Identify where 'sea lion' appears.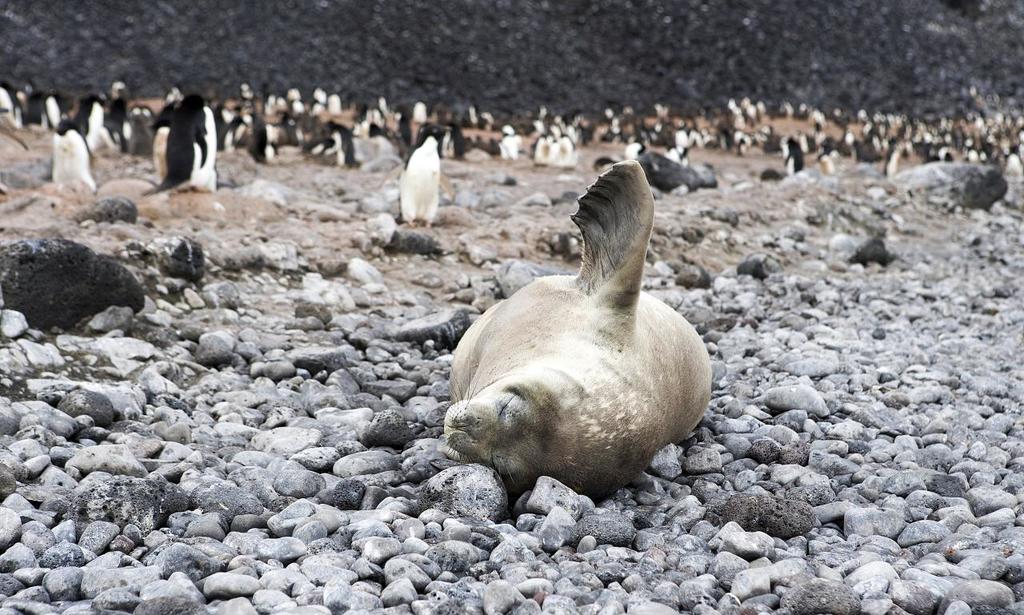
Appears at pyautogui.locateOnScreen(442, 156, 710, 499).
